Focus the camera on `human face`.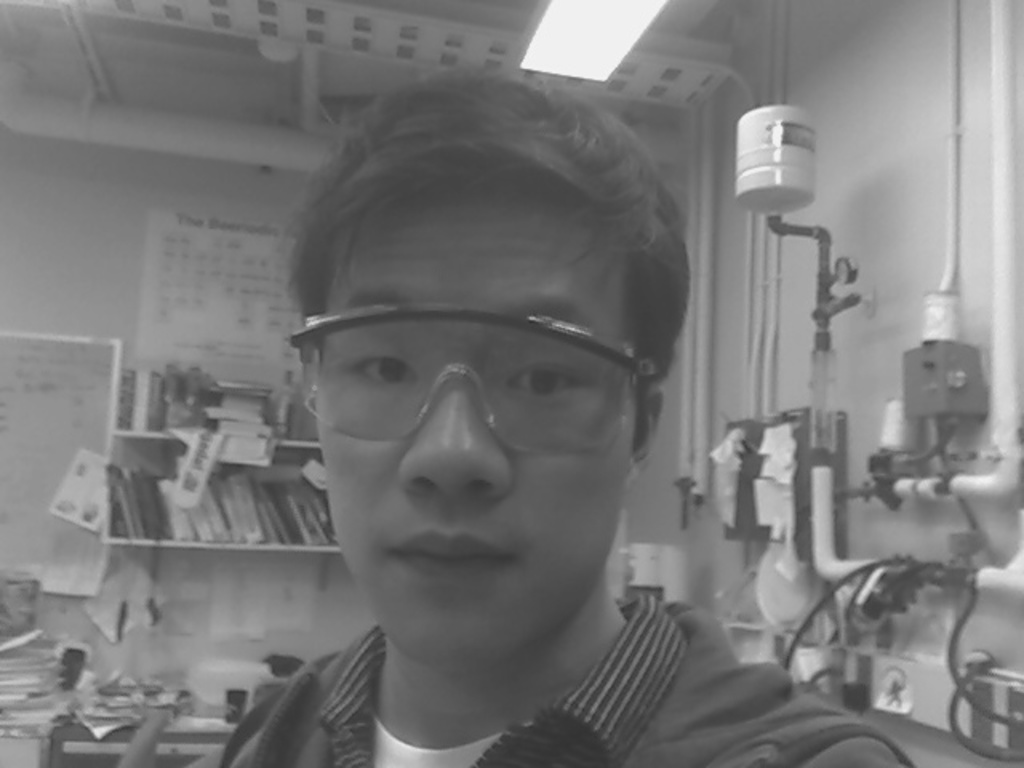
Focus region: crop(314, 202, 642, 662).
